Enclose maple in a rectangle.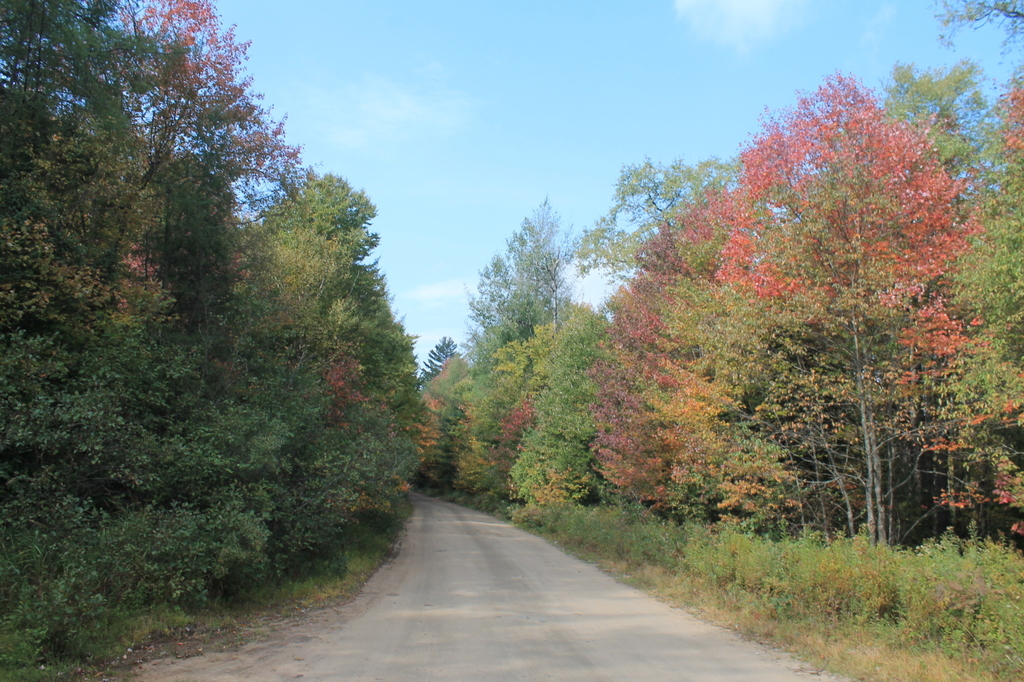
Rect(227, 170, 385, 555).
